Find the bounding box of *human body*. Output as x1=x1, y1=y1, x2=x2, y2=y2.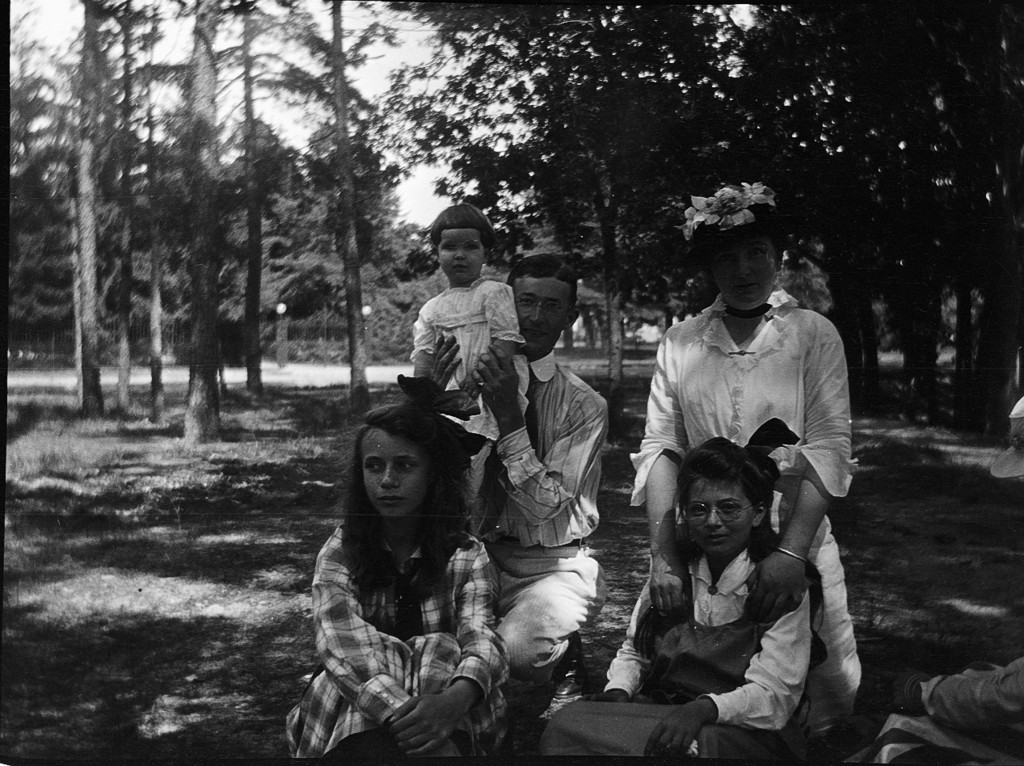
x1=412, y1=272, x2=518, y2=510.
